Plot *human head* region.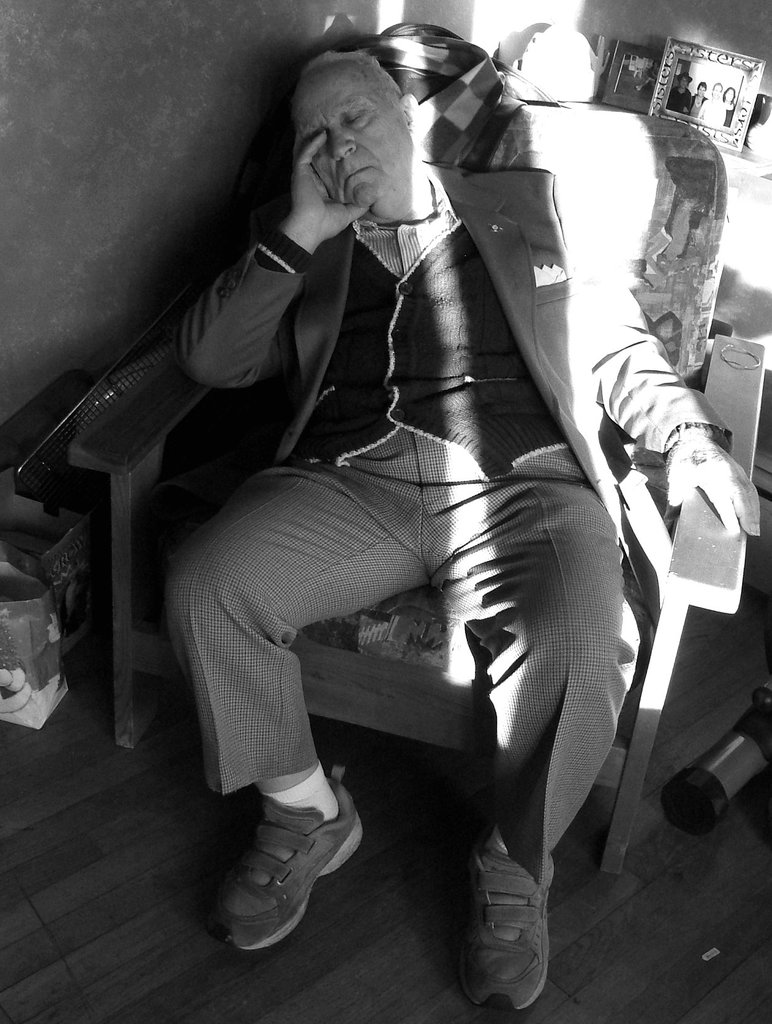
Plotted at 674 73 692 89.
